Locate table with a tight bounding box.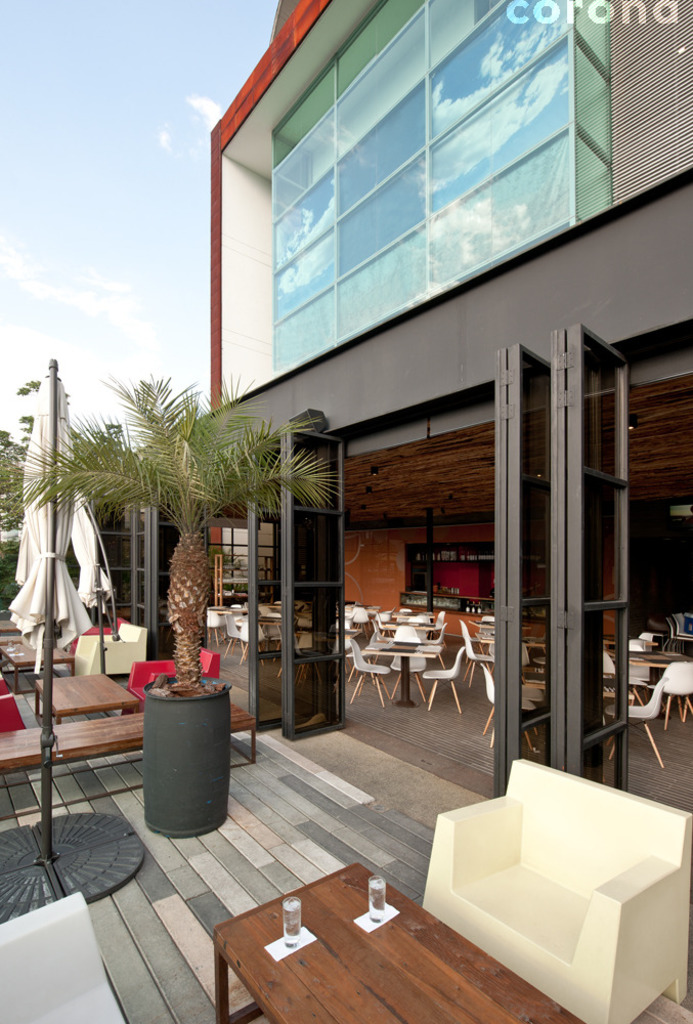
{"left": 33, "top": 670, "right": 139, "bottom": 723}.
